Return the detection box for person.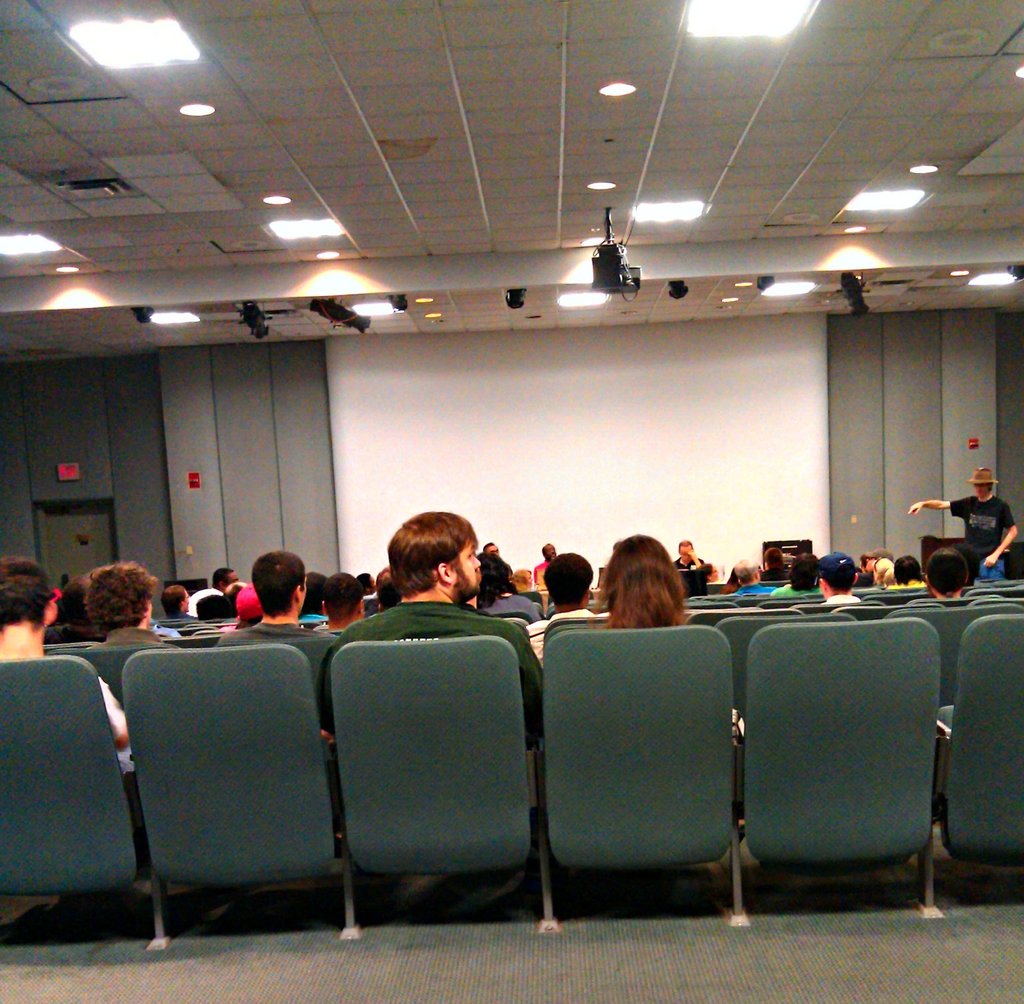
Rect(724, 552, 760, 603).
